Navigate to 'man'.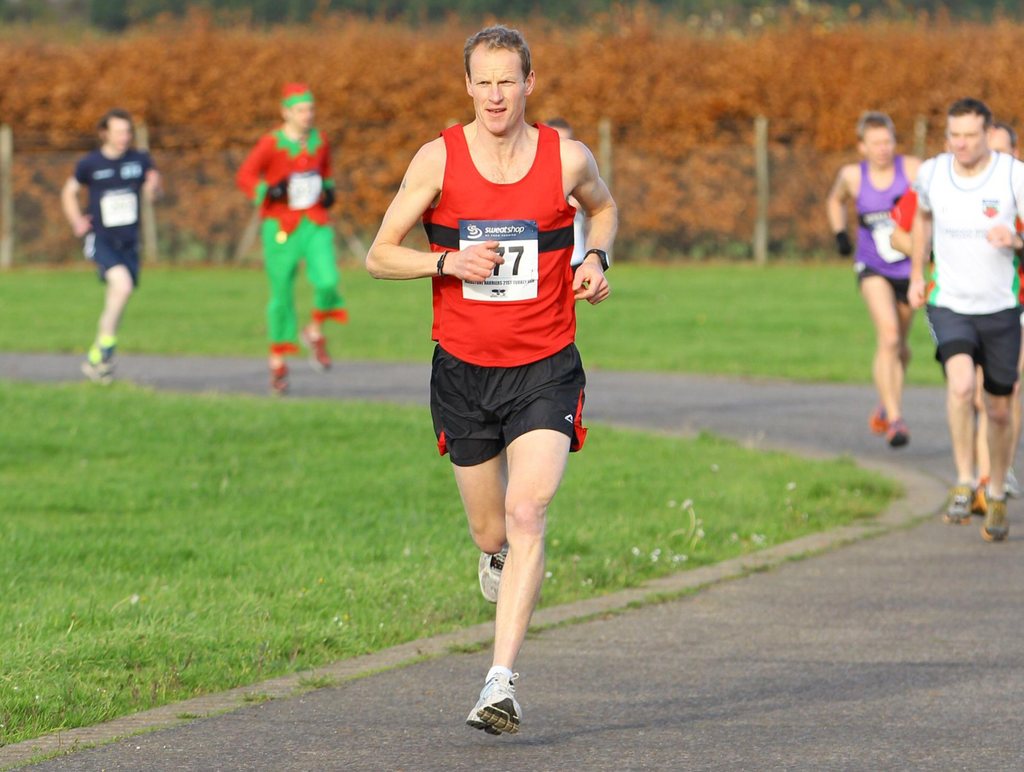
Navigation target: [left=979, top=124, right=1023, bottom=511].
